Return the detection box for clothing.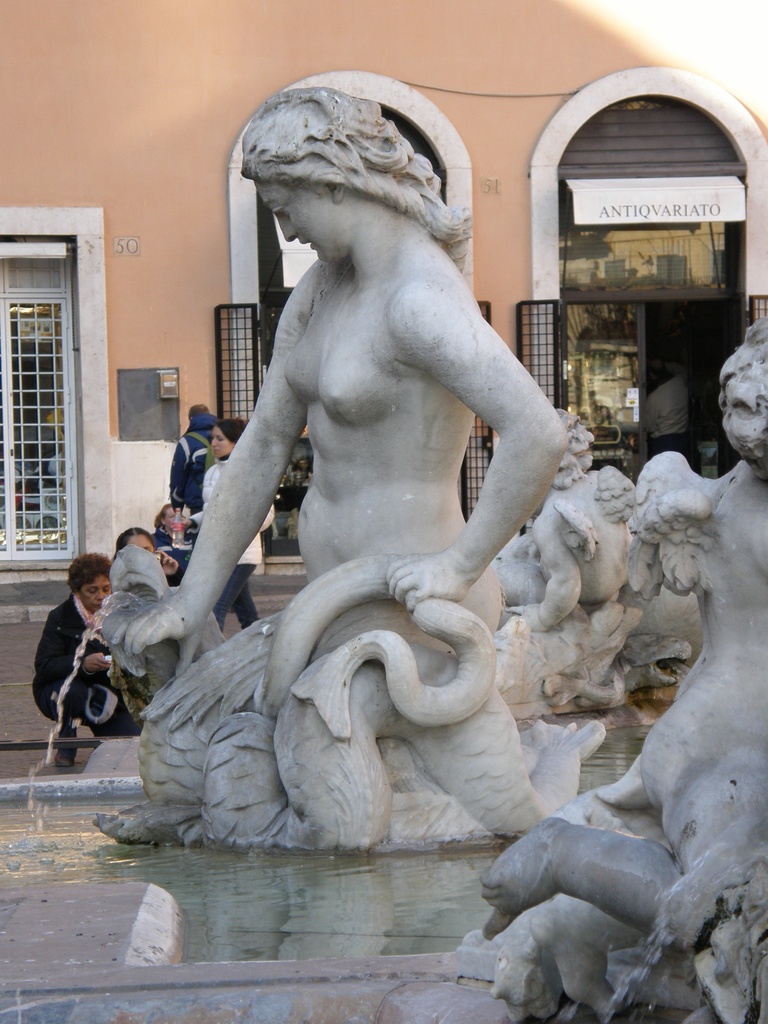
BBox(208, 460, 276, 631).
